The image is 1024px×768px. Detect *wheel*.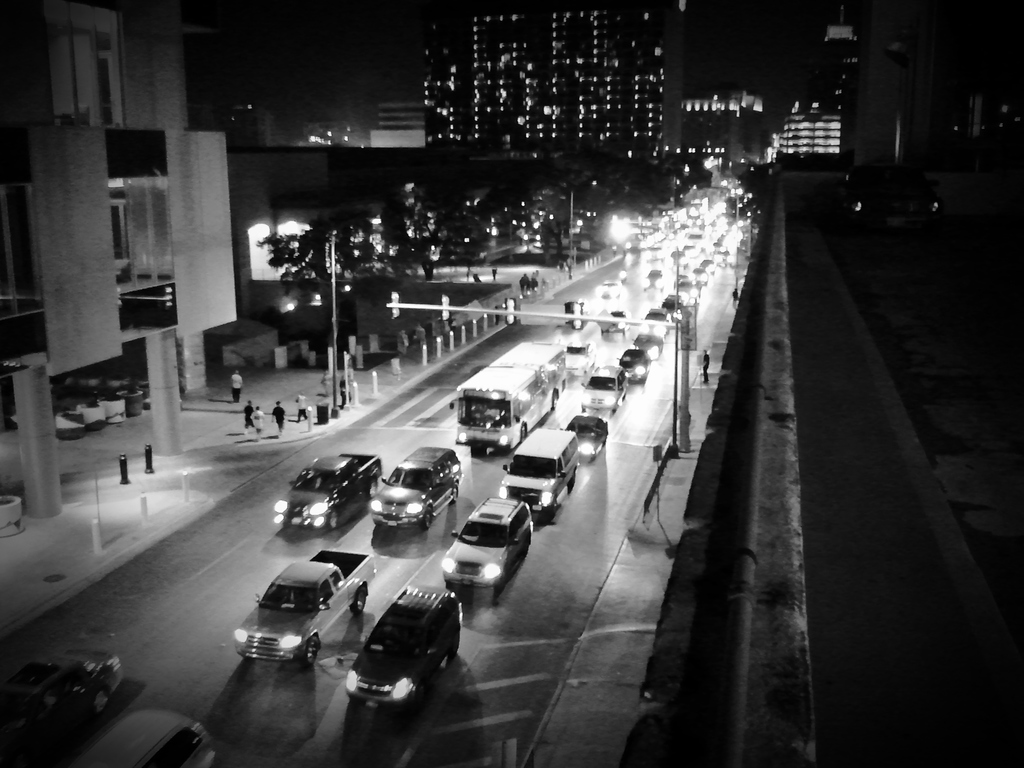
Detection: BBox(415, 506, 429, 532).
